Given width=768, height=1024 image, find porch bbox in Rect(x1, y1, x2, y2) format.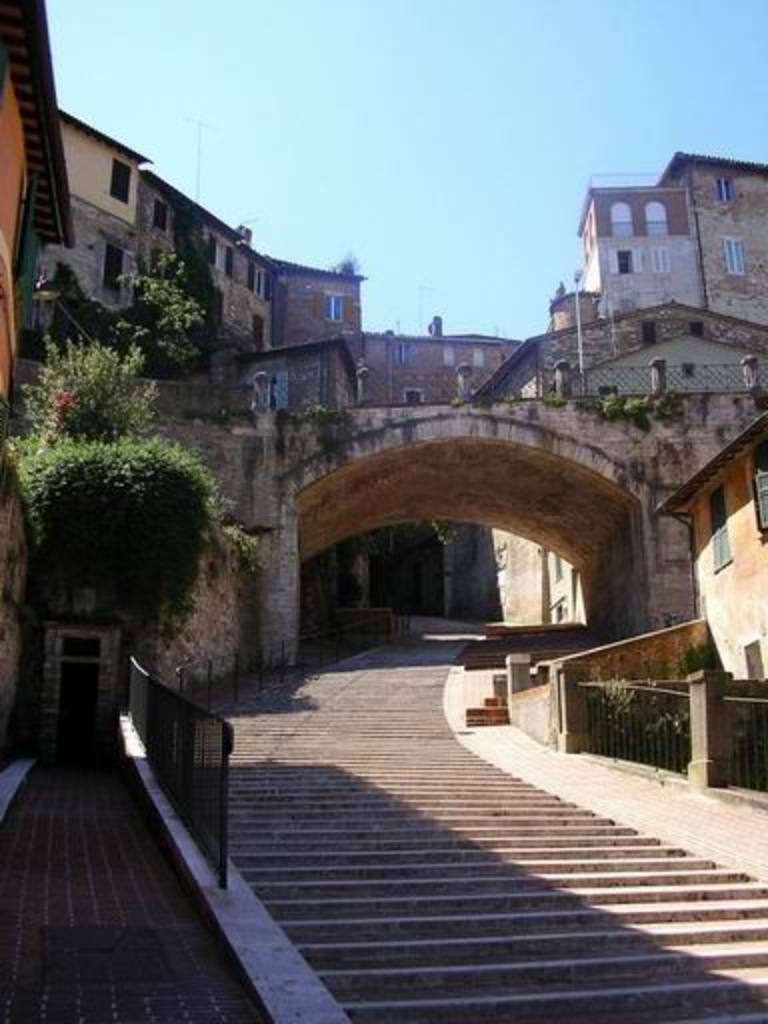
Rect(586, 660, 766, 794).
